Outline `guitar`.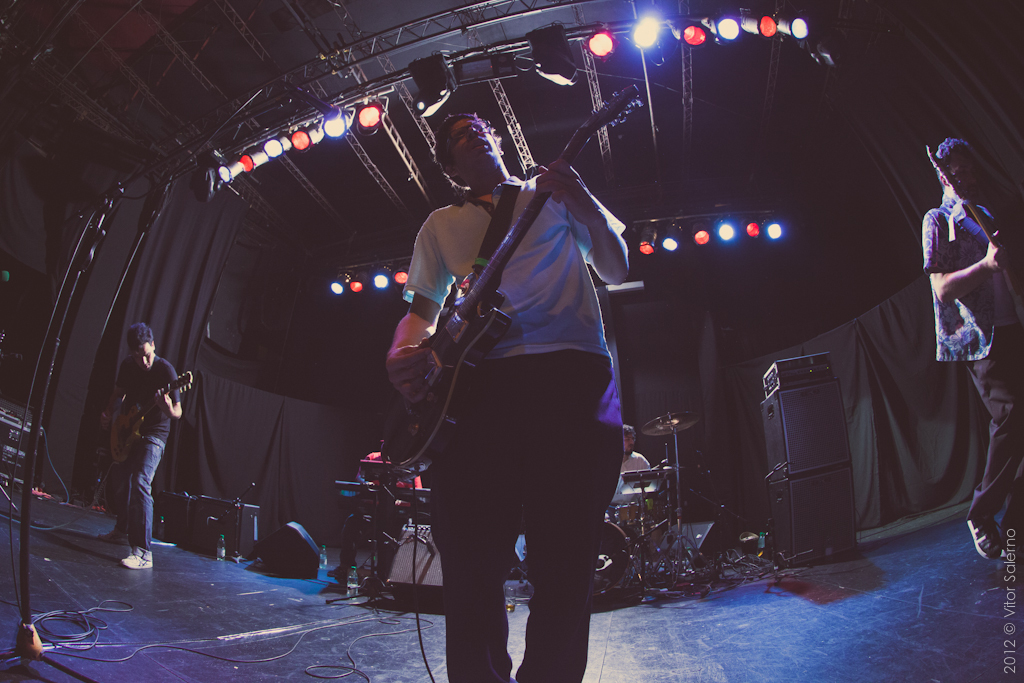
Outline: <region>365, 76, 658, 495</region>.
